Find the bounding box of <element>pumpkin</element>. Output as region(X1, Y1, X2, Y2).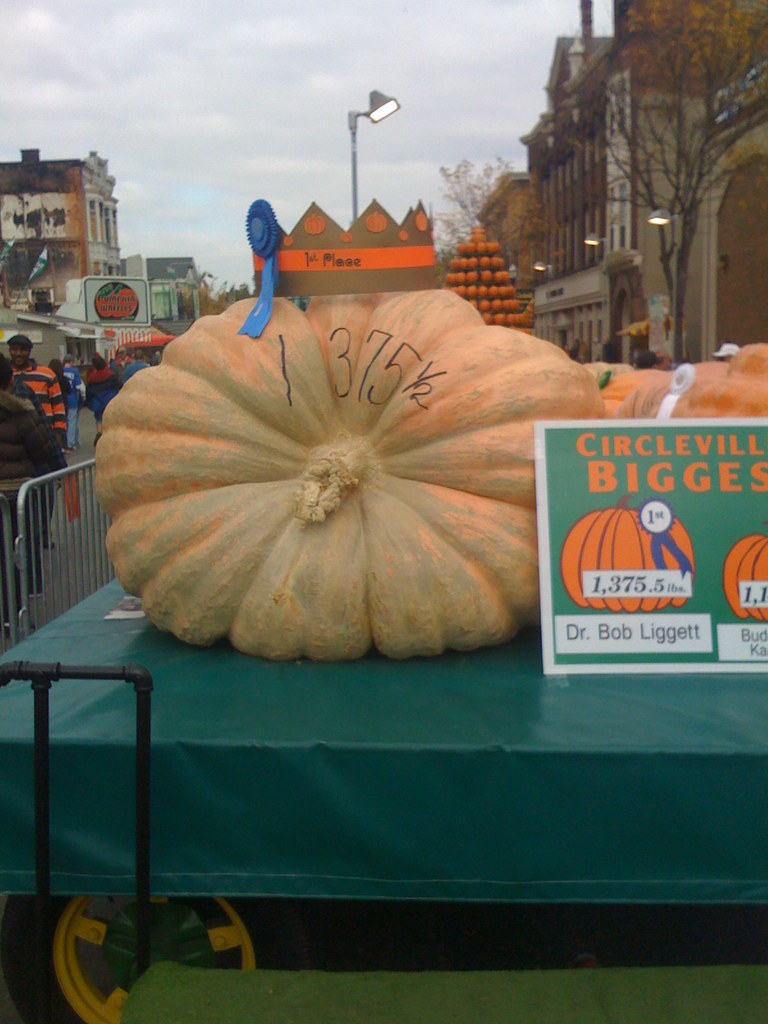
region(557, 494, 694, 616).
